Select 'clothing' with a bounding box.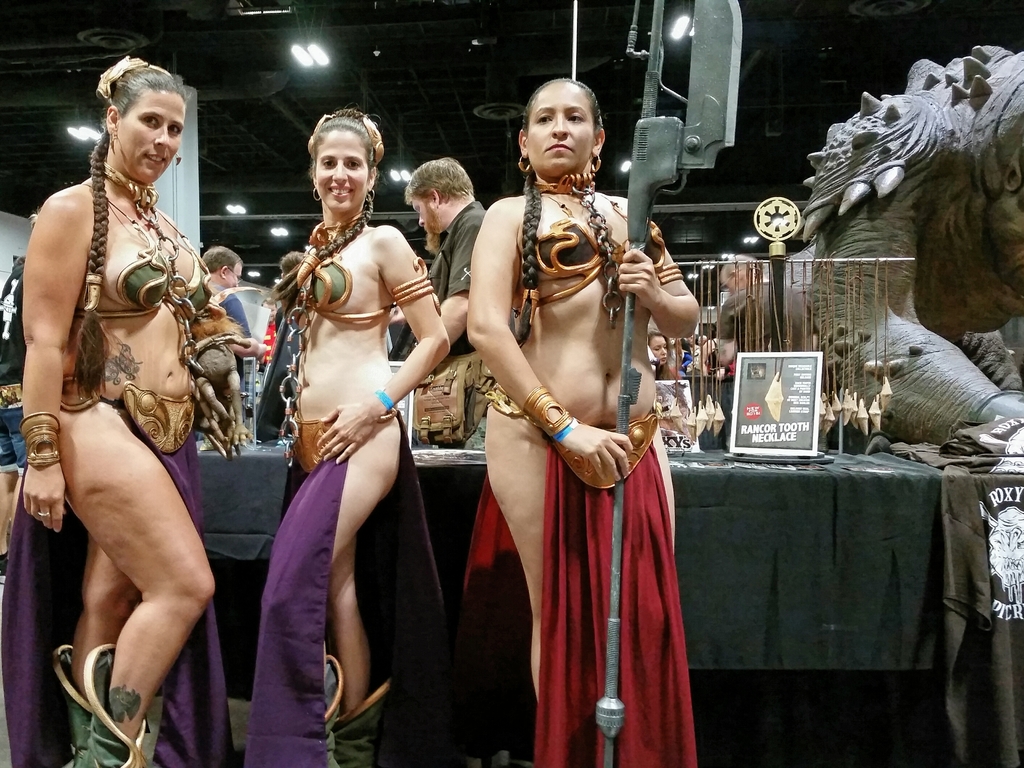
detection(419, 196, 488, 468).
